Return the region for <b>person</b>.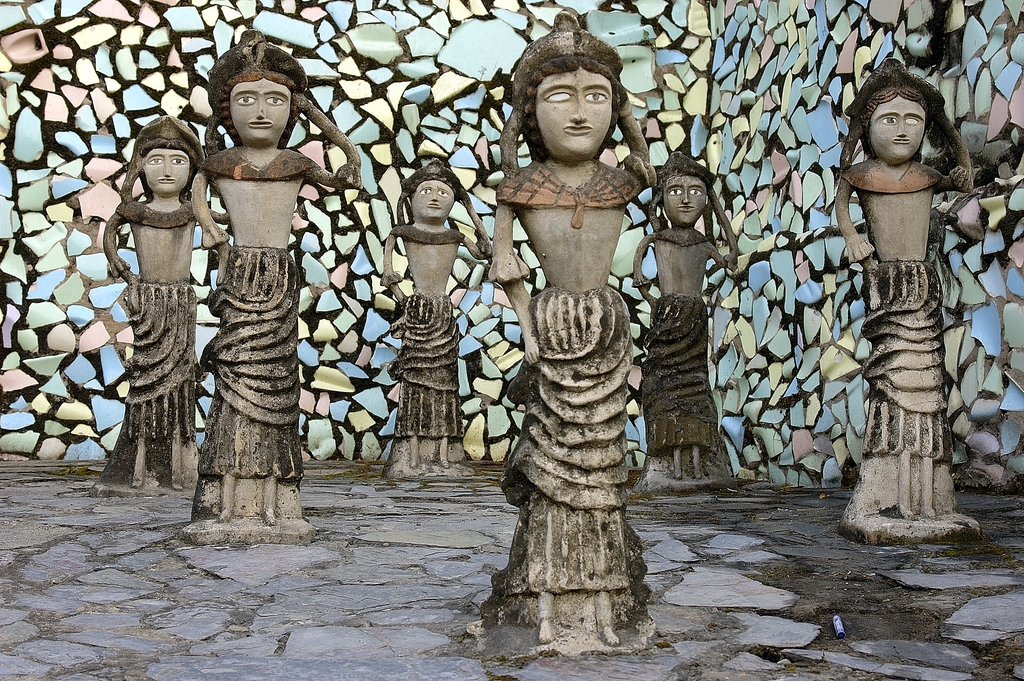
840,58,973,543.
